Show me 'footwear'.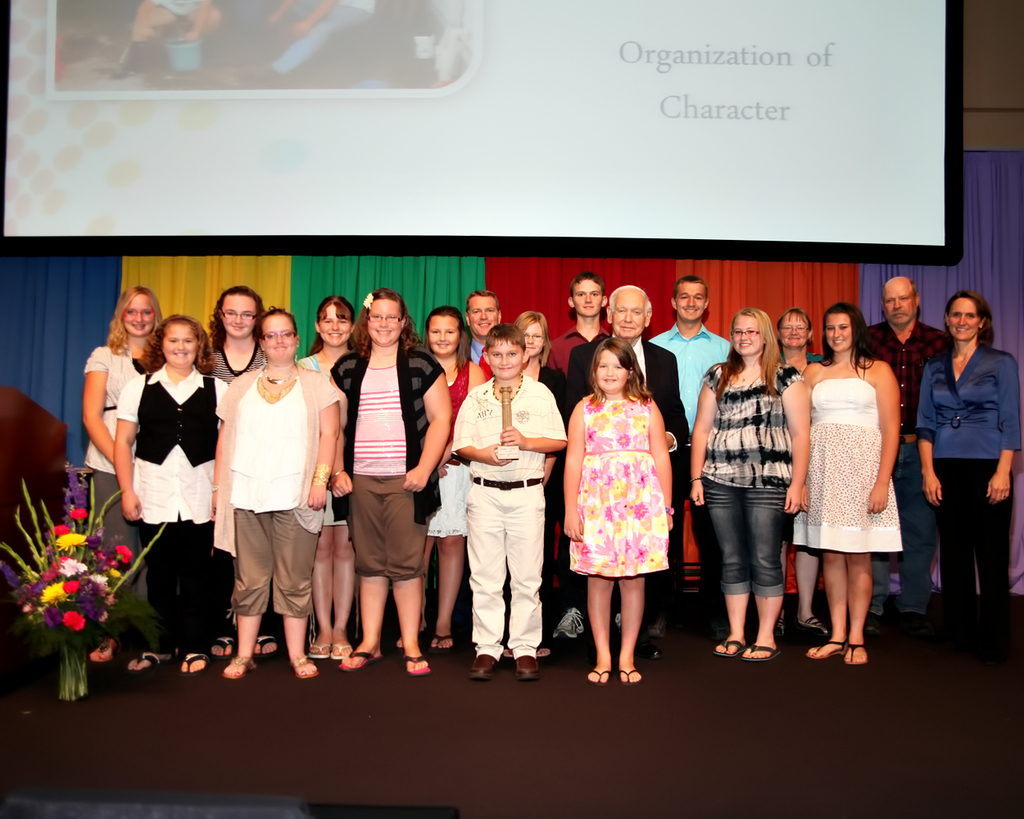
'footwear' is here: (313, 645, 321, 662).
